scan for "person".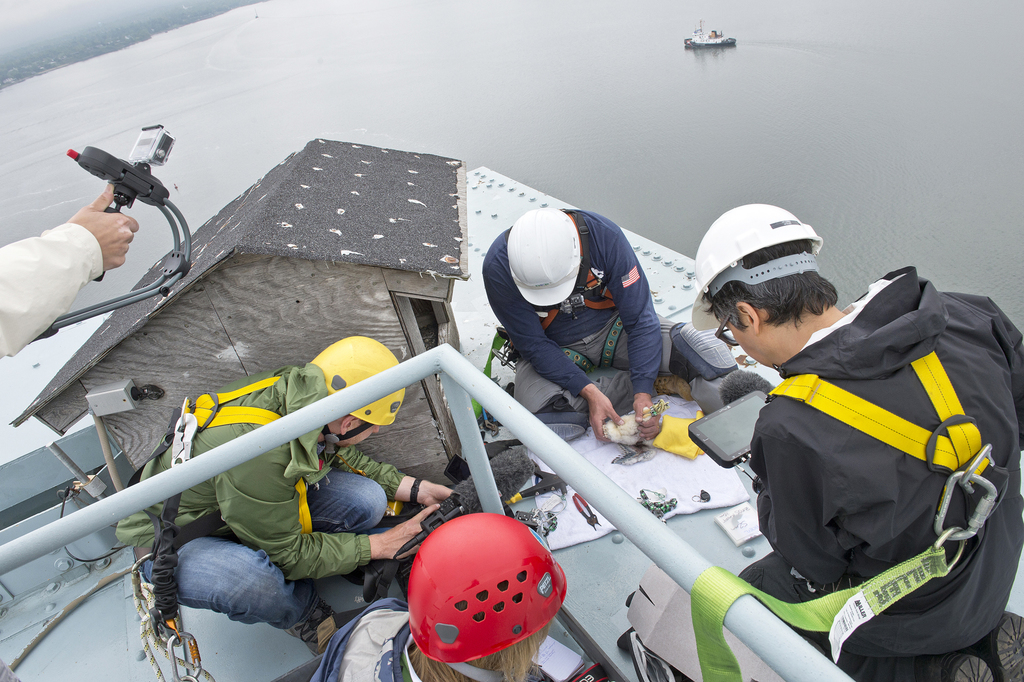
Scan result: region(714, 195, 1020, 646).
